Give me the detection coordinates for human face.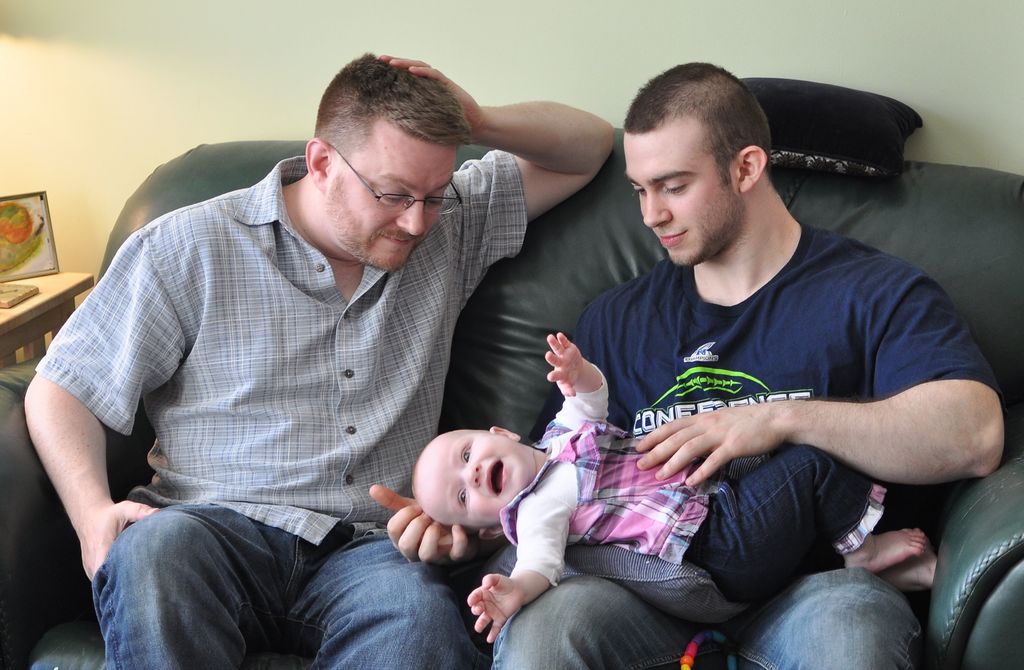
<region>309, 137, 463, 271</region>.
